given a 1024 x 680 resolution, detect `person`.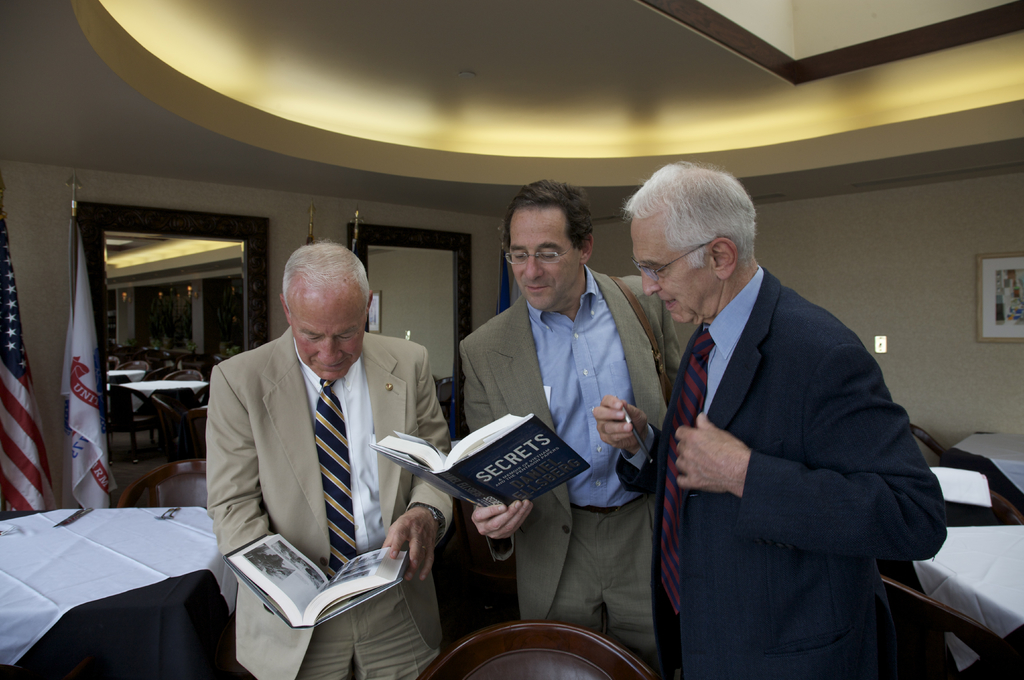
[466, 186, 694, 667].
